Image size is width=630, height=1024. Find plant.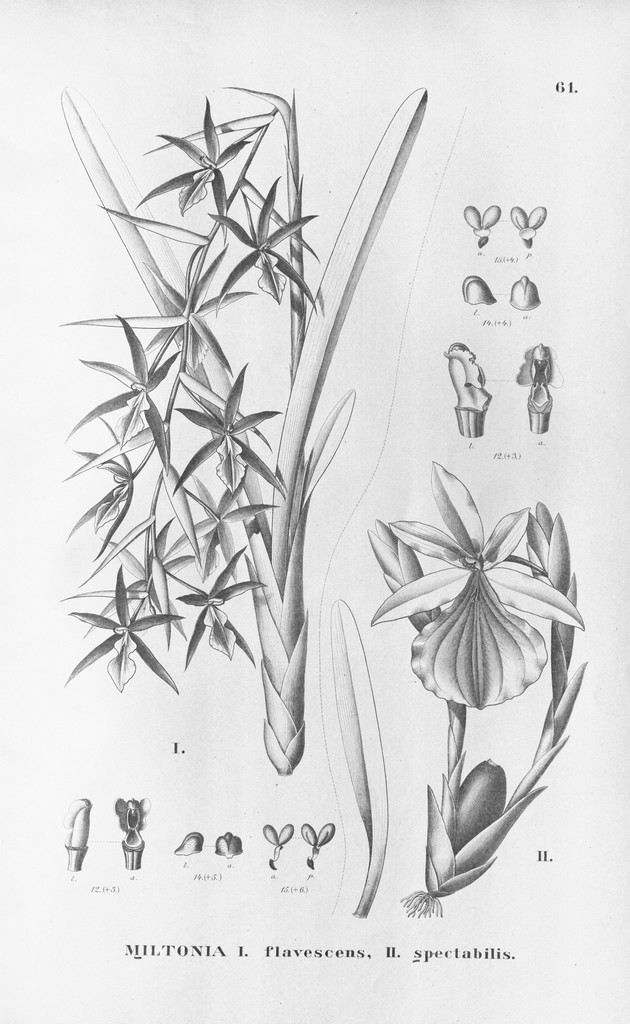
l=362, t=454, r=597, b=920.
